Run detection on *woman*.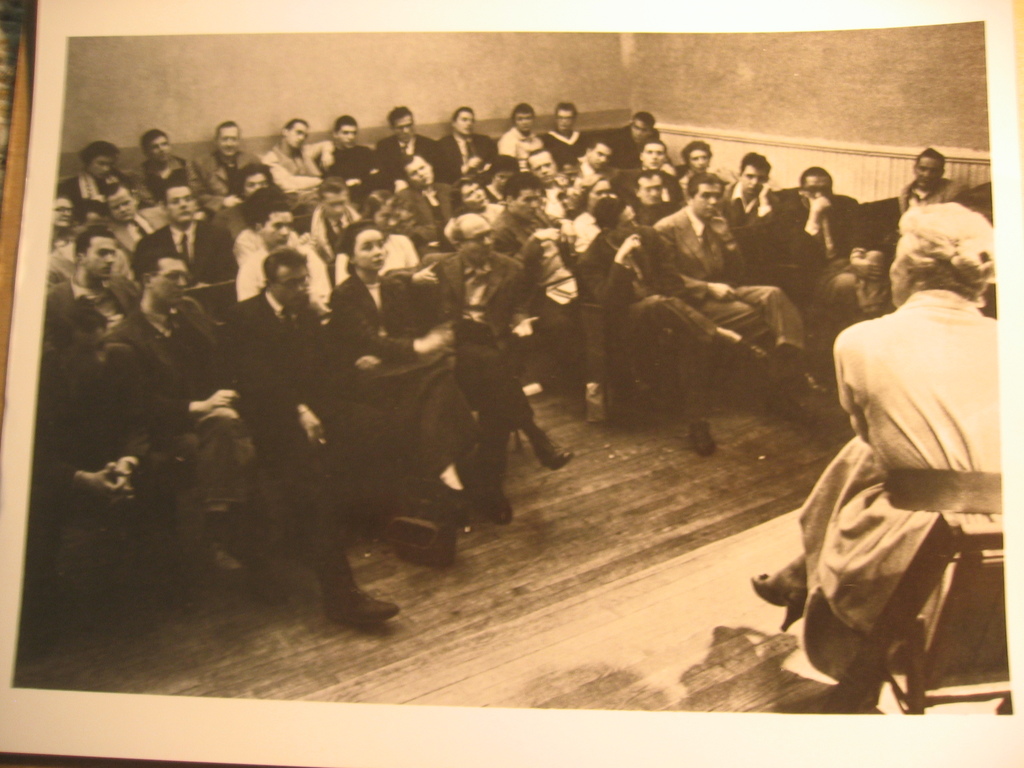
Result: bbox=[449, 177, 507, 233].
